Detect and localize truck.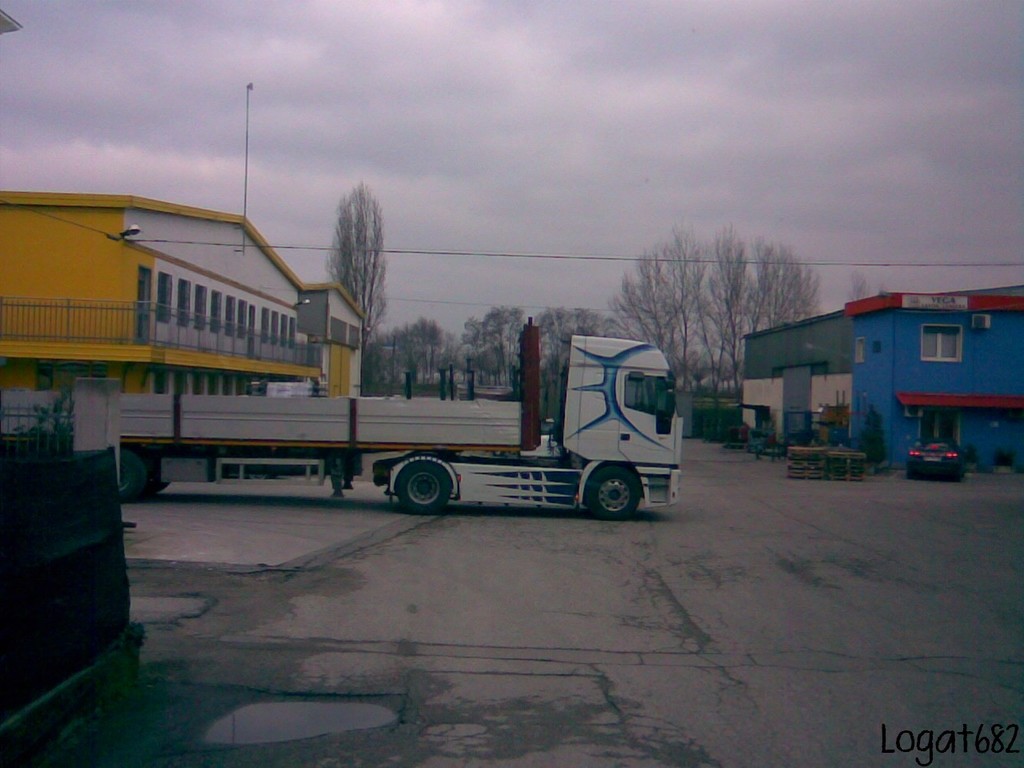
Localized at <bbox>137, 350, 696, 521</bbox>.
